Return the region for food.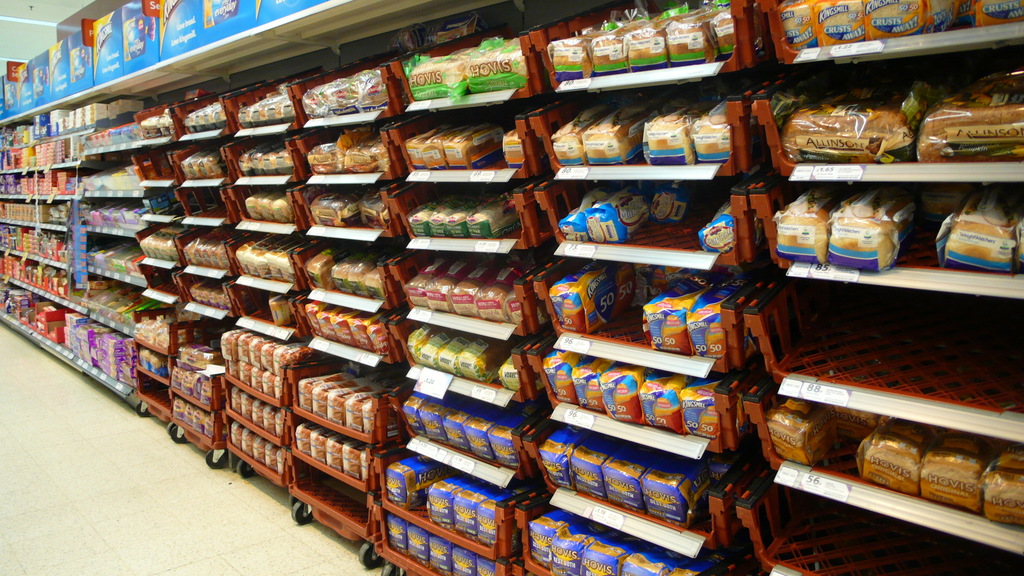
[x1=622, y1=11, x2=688, y2=70].
